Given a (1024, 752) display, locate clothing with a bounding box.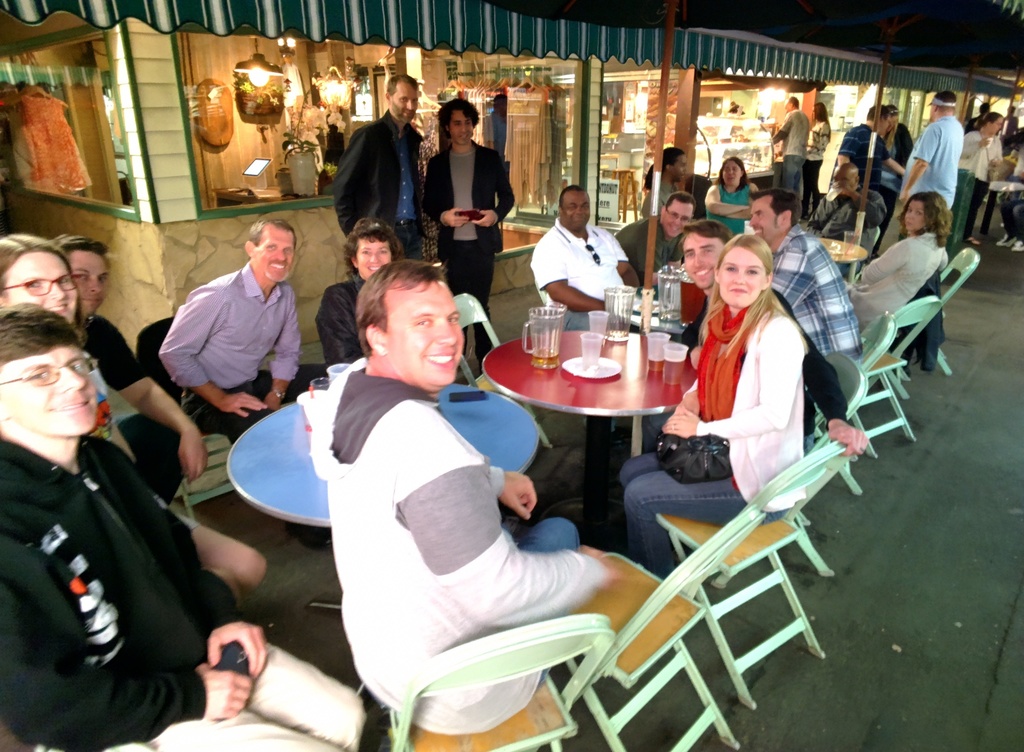
Located: {"x1": 0, "y1": 437, "x2": 366, "y2": 751}.
